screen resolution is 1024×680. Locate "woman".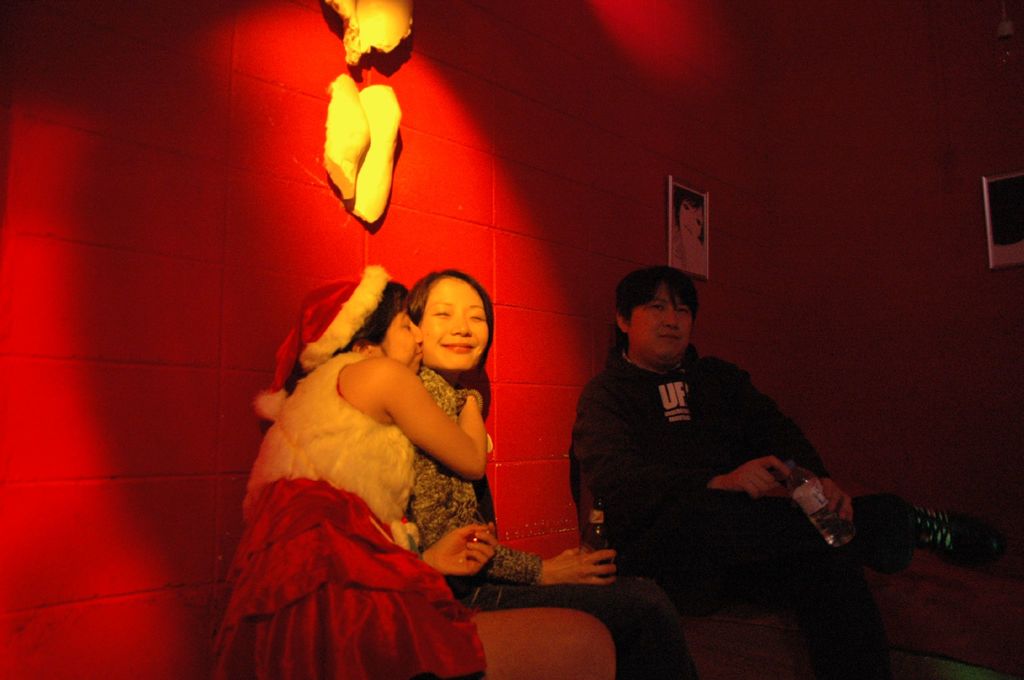
204:262:615:679.
